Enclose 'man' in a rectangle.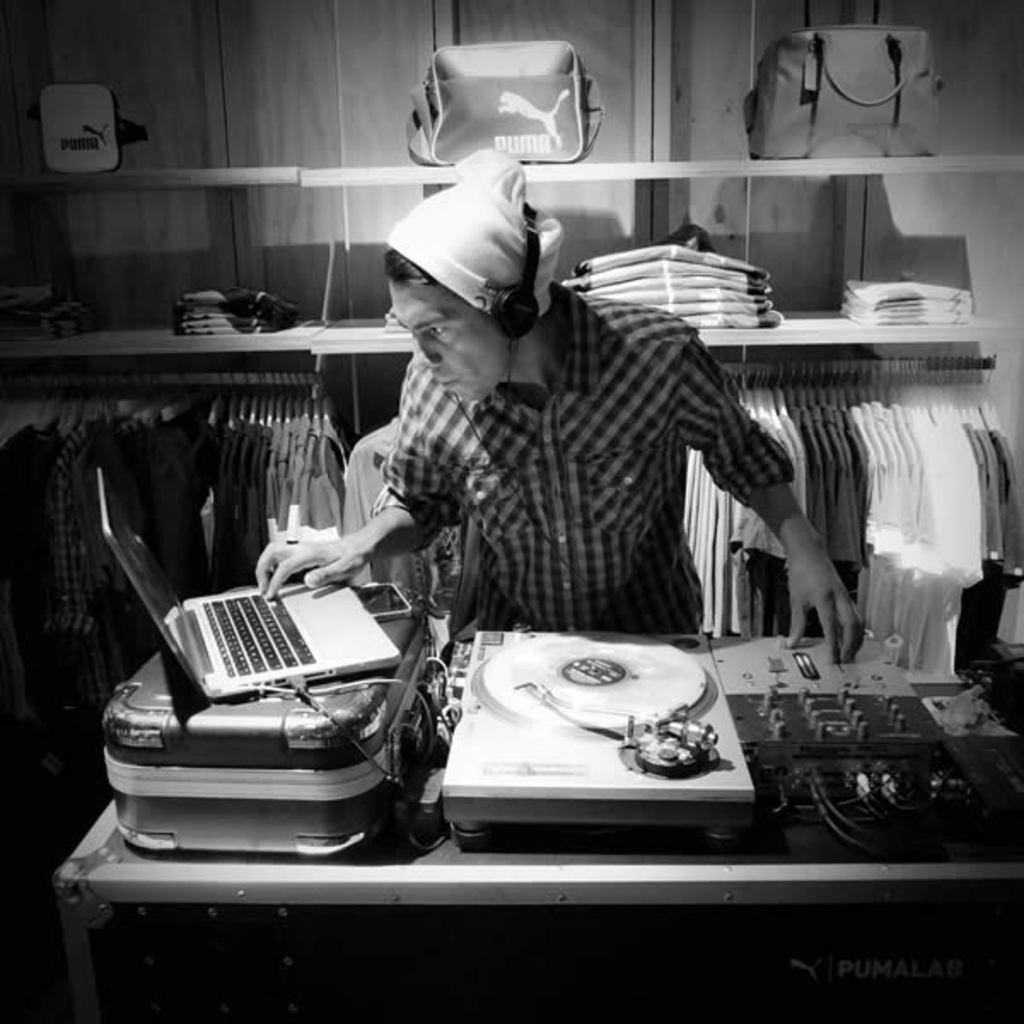
273:208:864:679.
